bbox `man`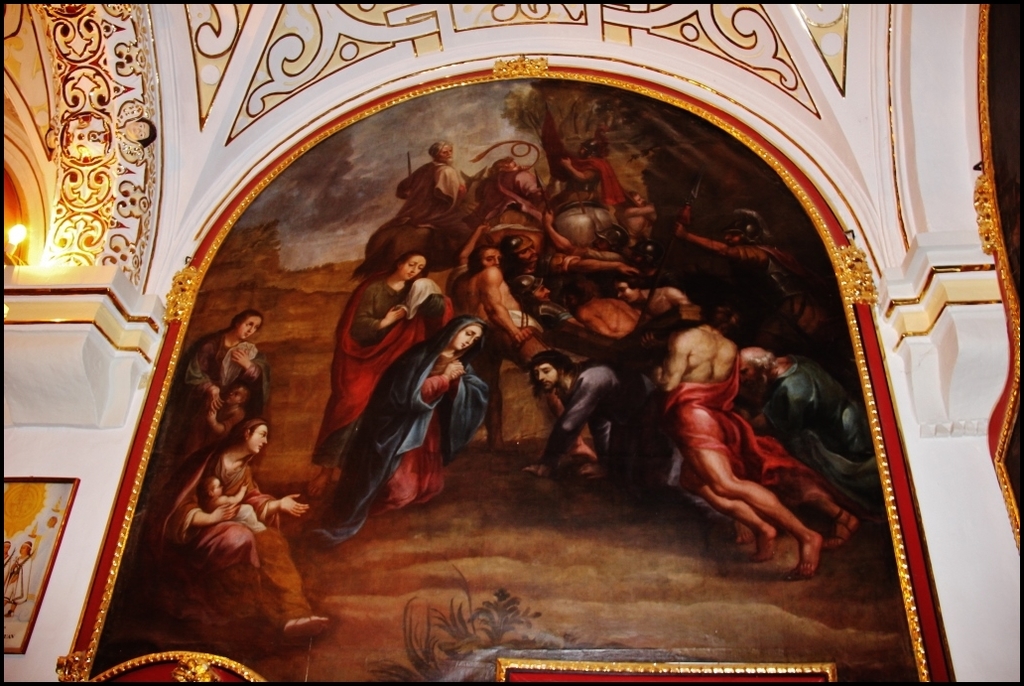
(738,343,887,532)
